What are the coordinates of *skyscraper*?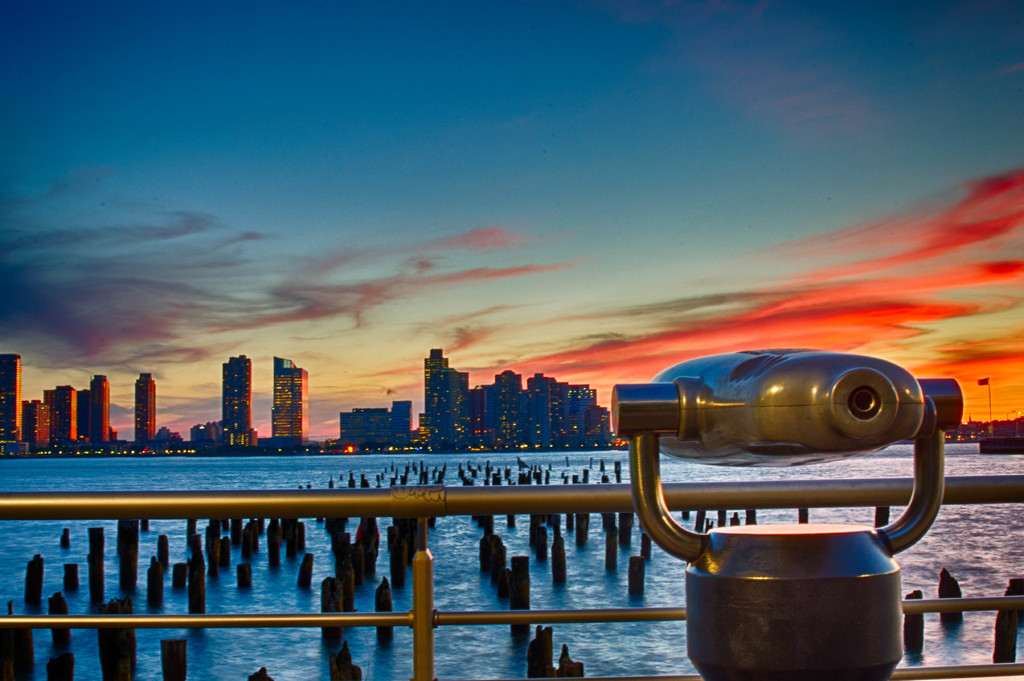
<box>51,389,79,444</box>.
